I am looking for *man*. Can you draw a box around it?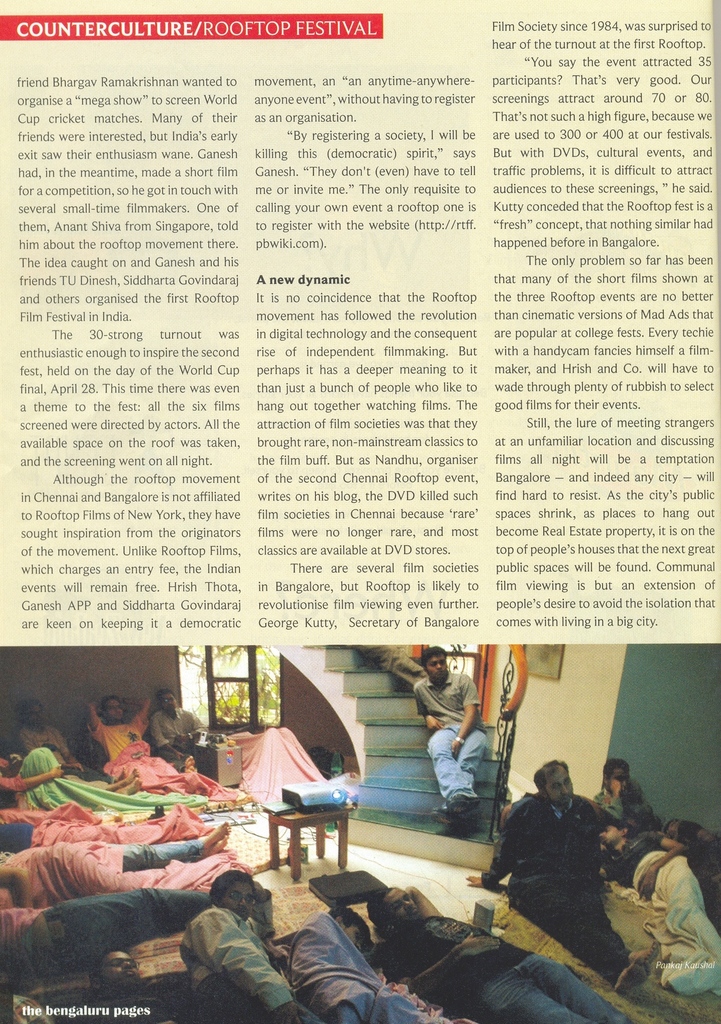
Sure, the bounding box is (left=183, top=862, right=321, bottom=1023).
